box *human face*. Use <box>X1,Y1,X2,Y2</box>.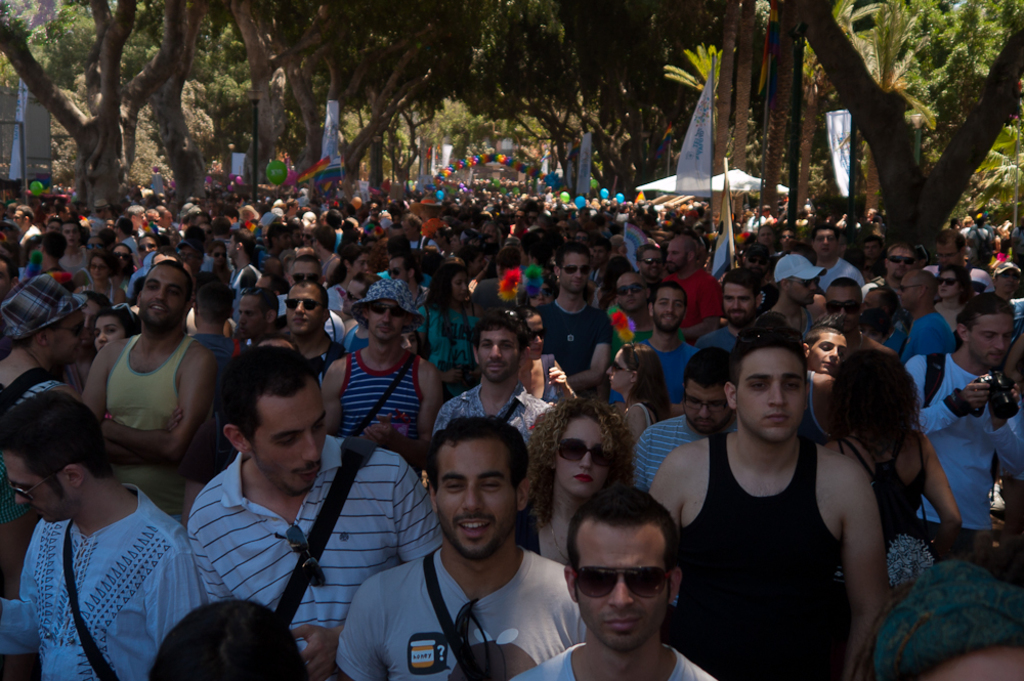
<box>719,280,757,326</box>.
